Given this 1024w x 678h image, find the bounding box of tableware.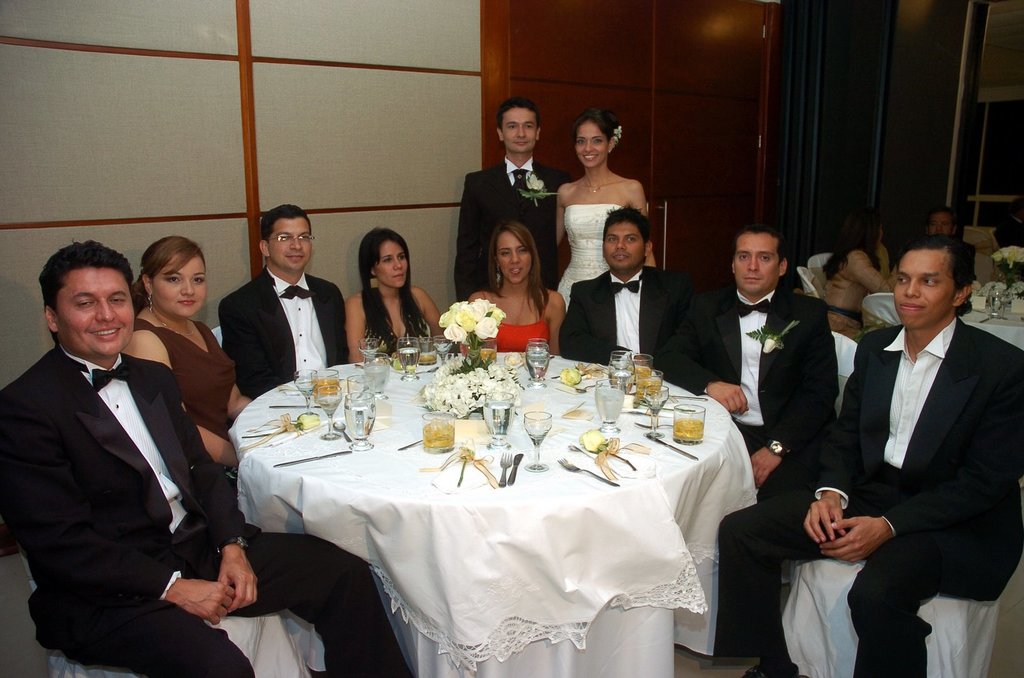
crop(307, 368, 340, 407).
